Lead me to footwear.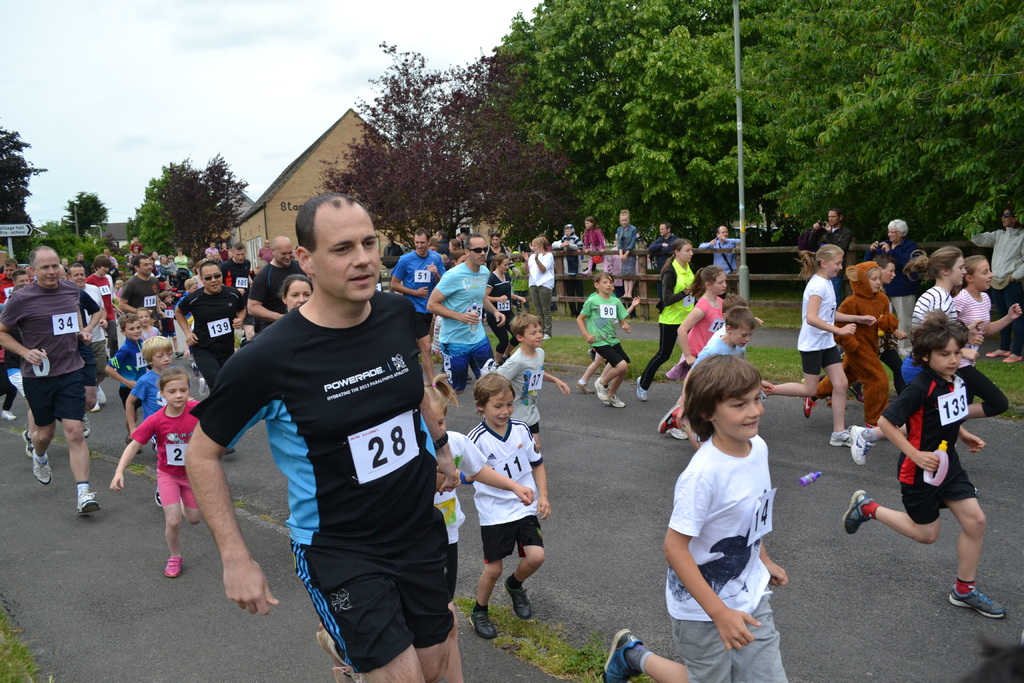
Lead to (left=943, top=584, right=1005, bottom=620).
